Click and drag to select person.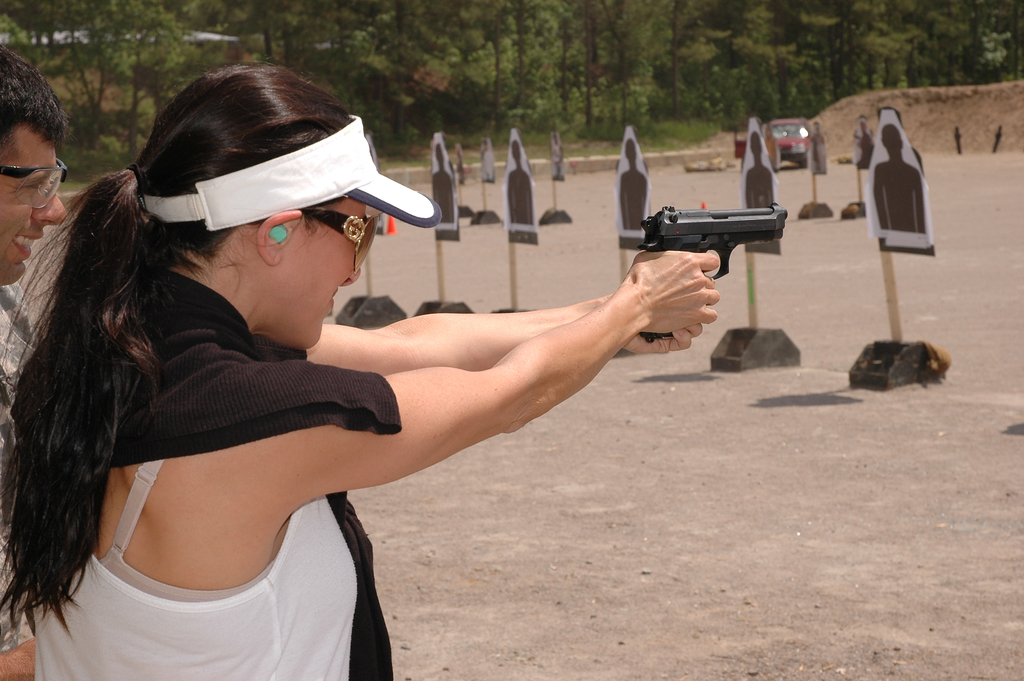
Selection: region(740, 133, 768, 210).
